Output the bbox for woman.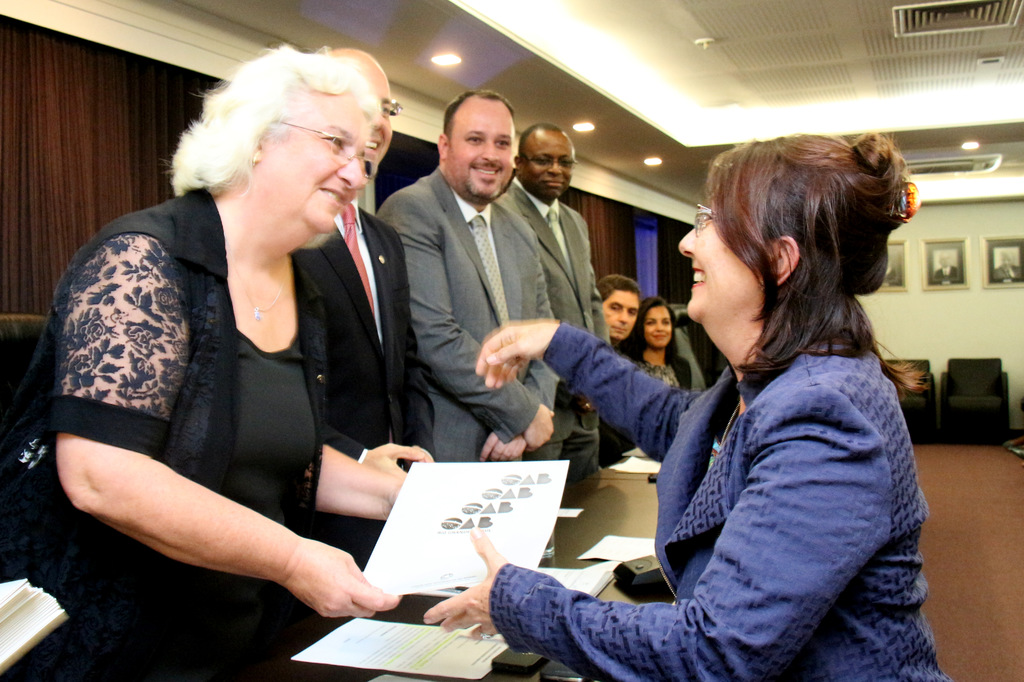
x1=611 y1=294 x2=696 y2=397.
